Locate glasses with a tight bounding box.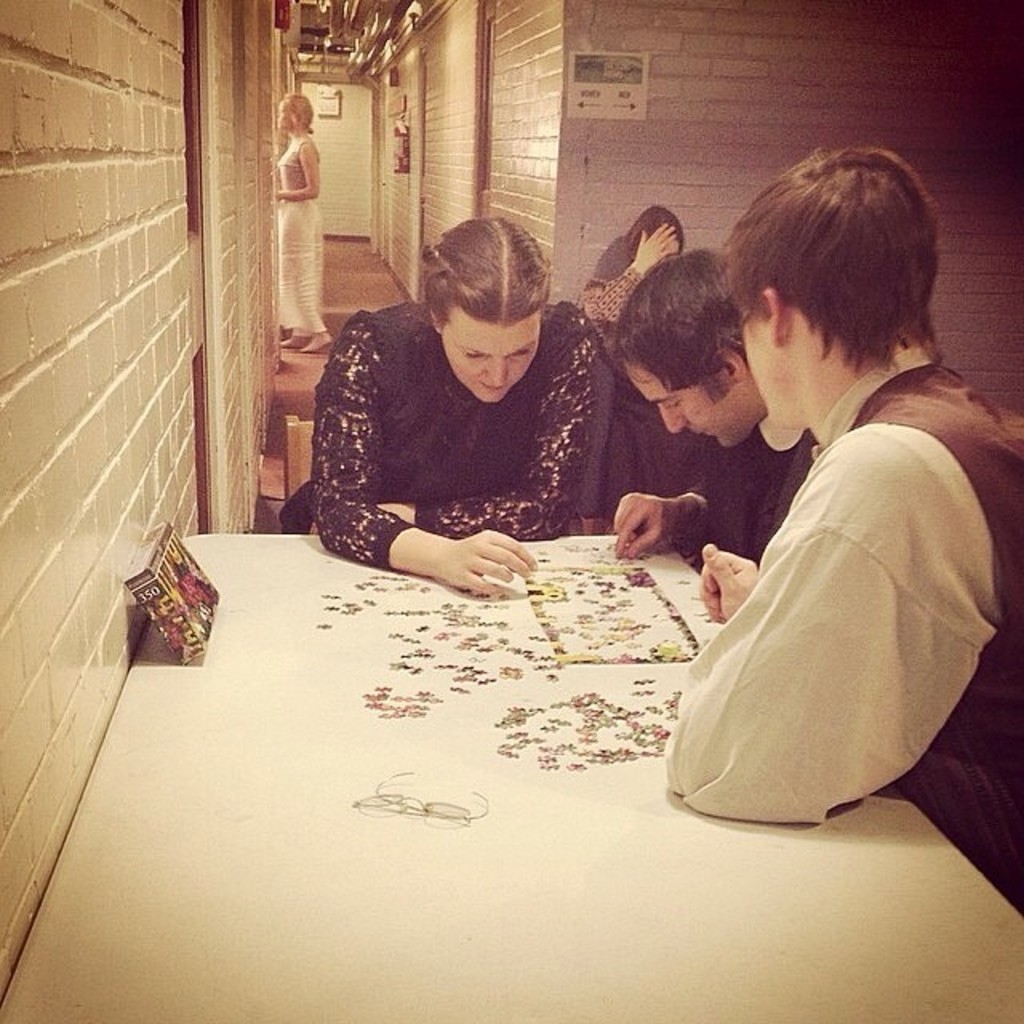
[722, 298, 762, 349].
